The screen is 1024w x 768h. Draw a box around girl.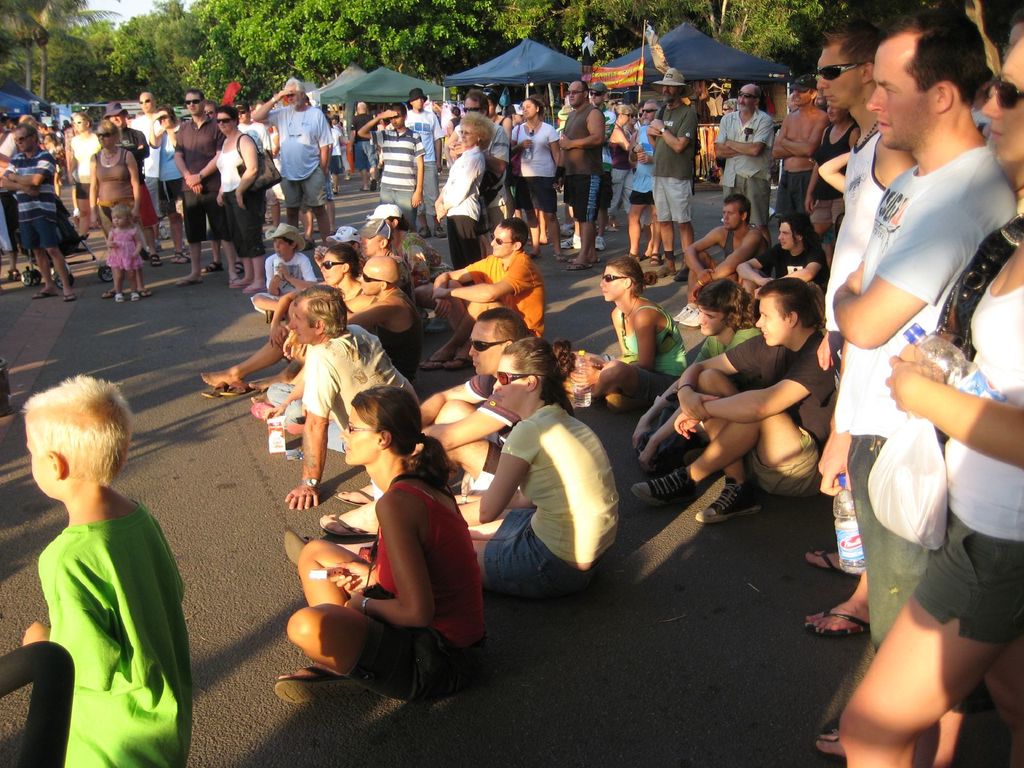
502, 99, 563, 266.
